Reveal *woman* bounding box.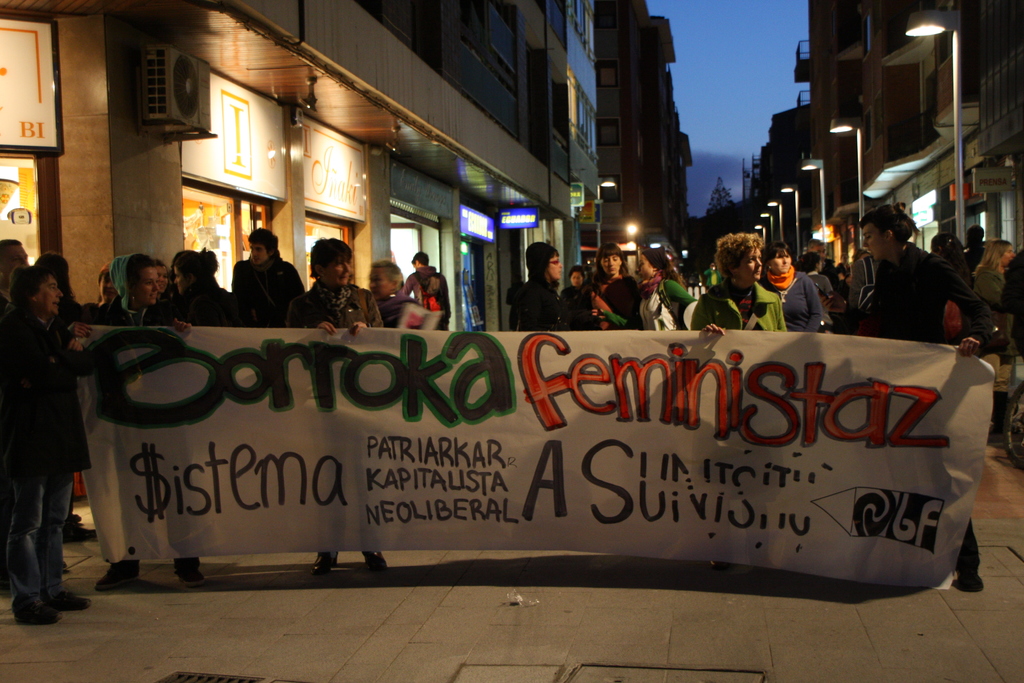
Revealed: [left=972, top=235, right=1017, bottom=448].
